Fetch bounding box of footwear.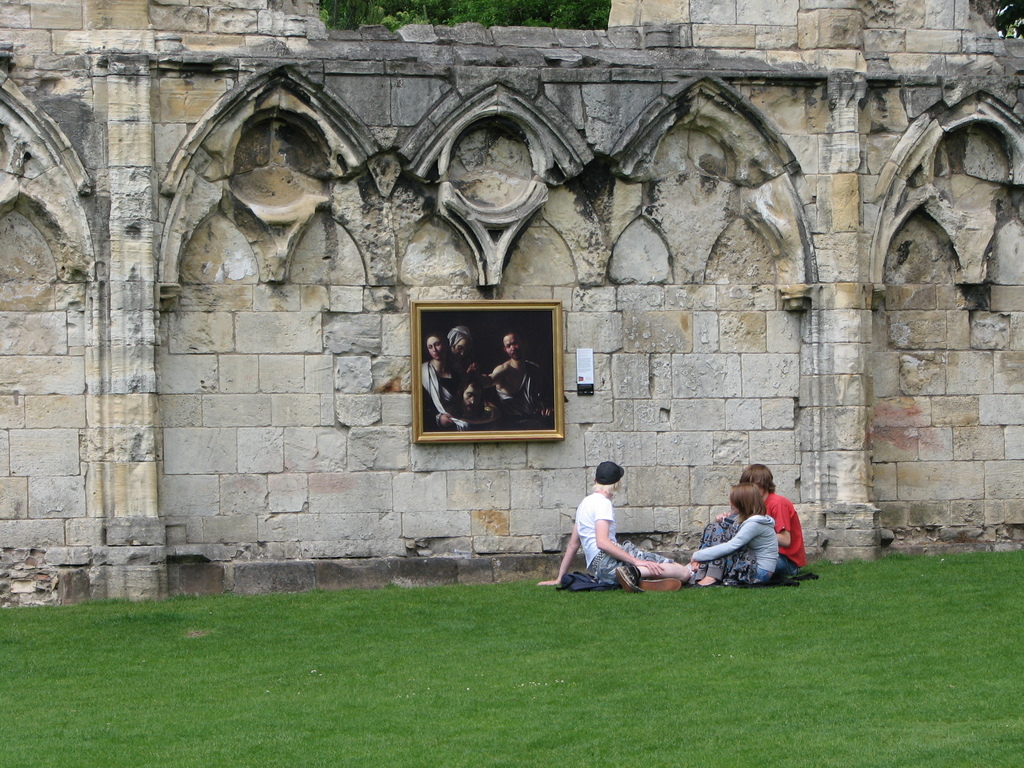
Bbox: [x1=638, y1=579, x2=679, y2=589].
